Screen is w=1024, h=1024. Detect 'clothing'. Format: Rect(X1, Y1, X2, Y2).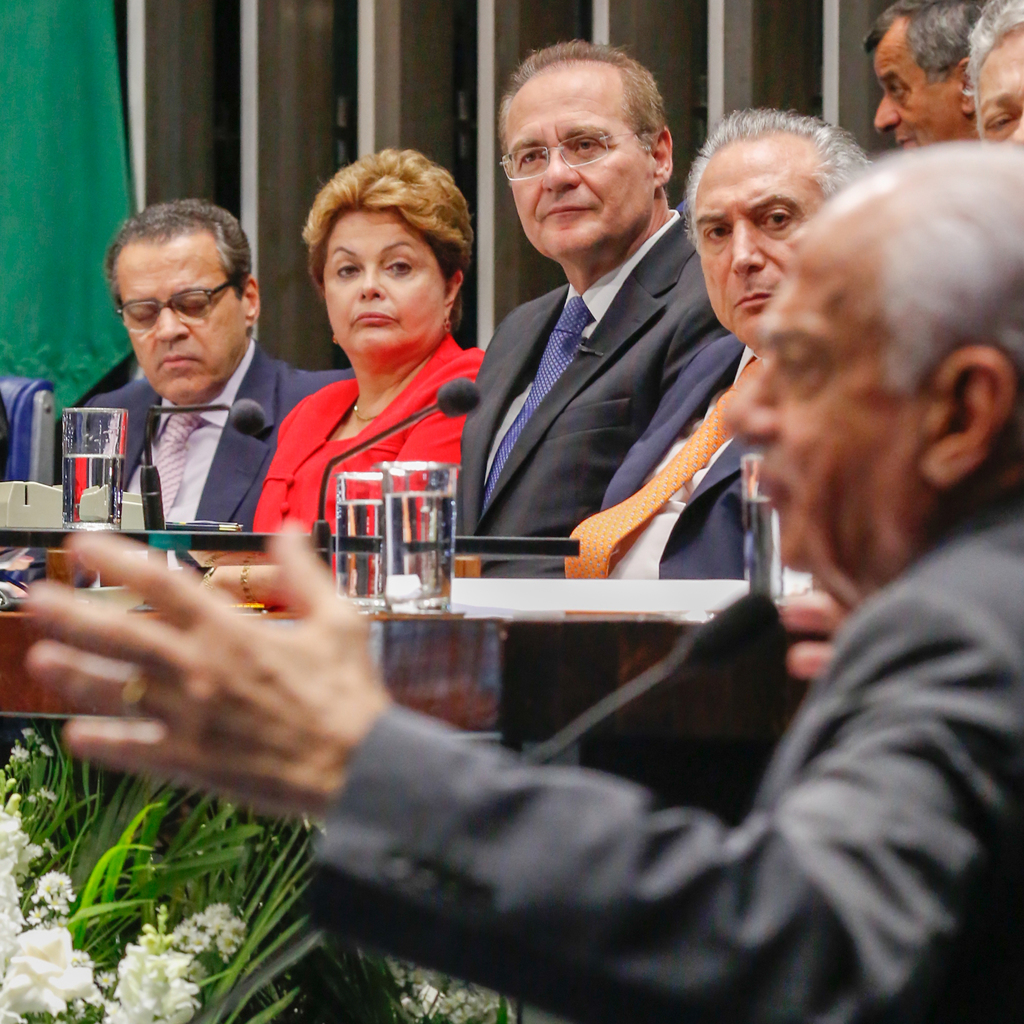
Rect(60, 365, 350, 521).
